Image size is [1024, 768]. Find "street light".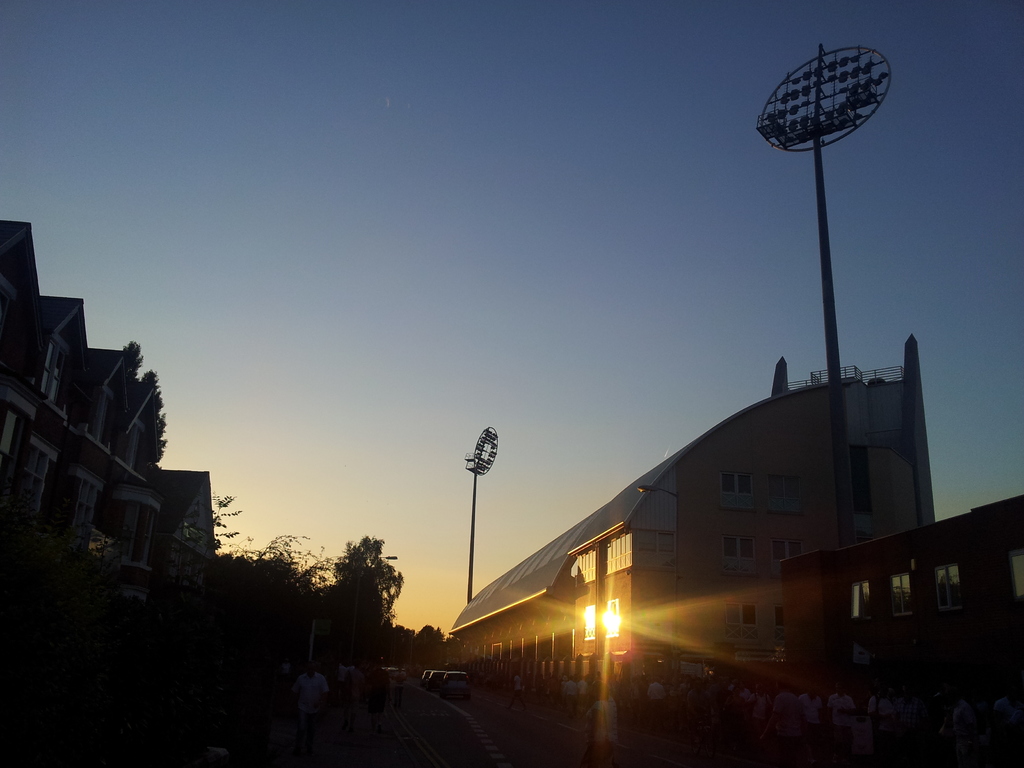
box=[636, 481, 680, 497].
